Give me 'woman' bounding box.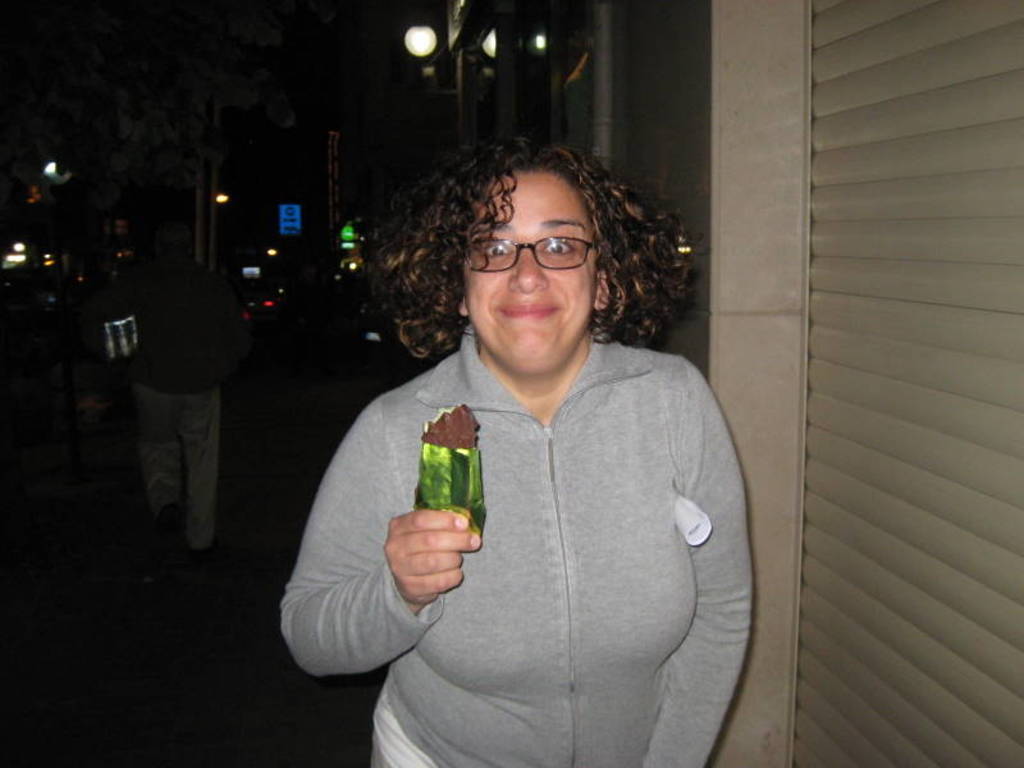
[280,122,765,767].
